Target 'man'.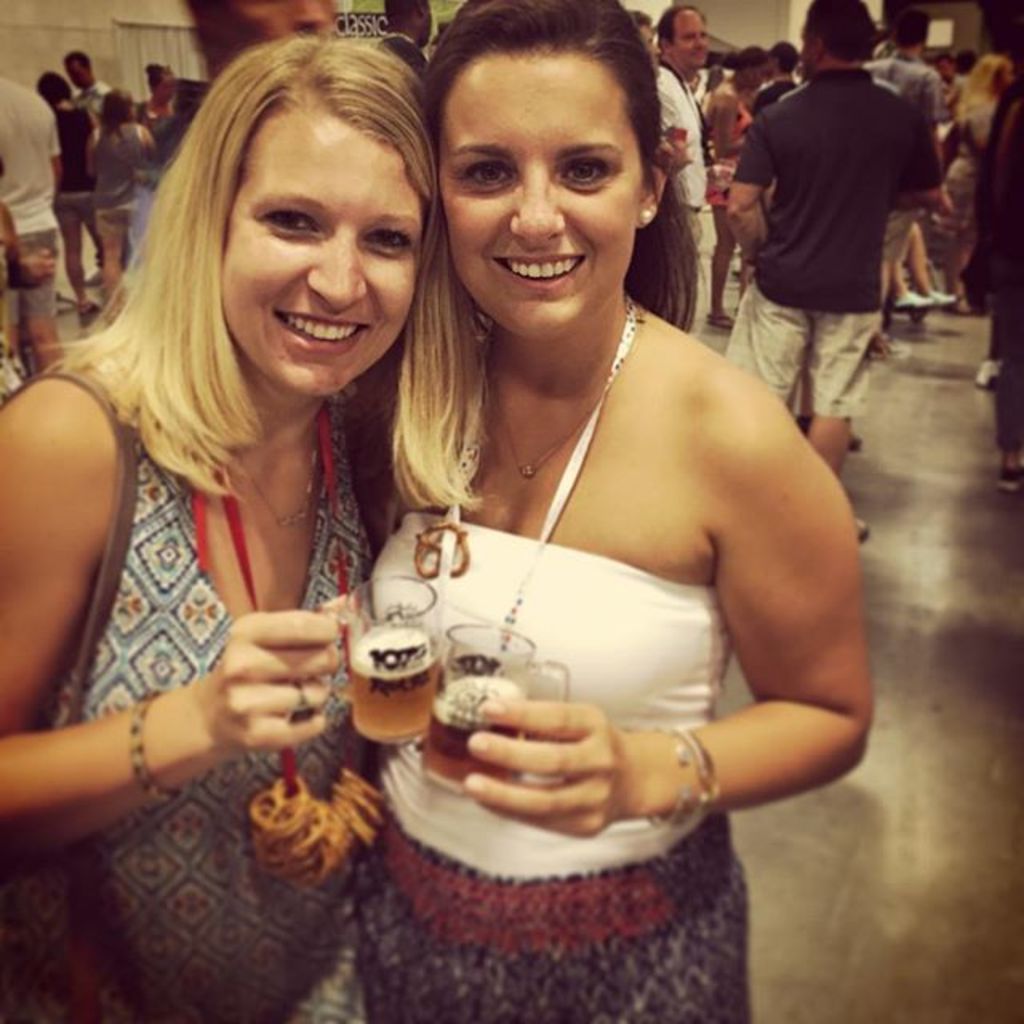
Target region: box(66, 45, 107, 120).
